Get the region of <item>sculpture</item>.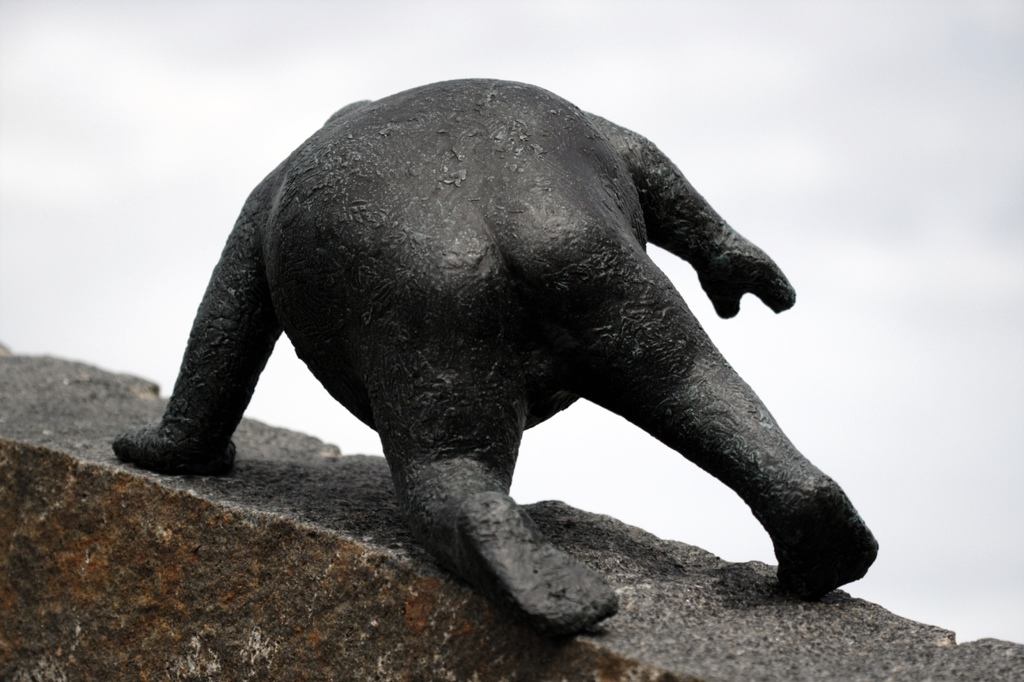
105, 70, 887, 638.
